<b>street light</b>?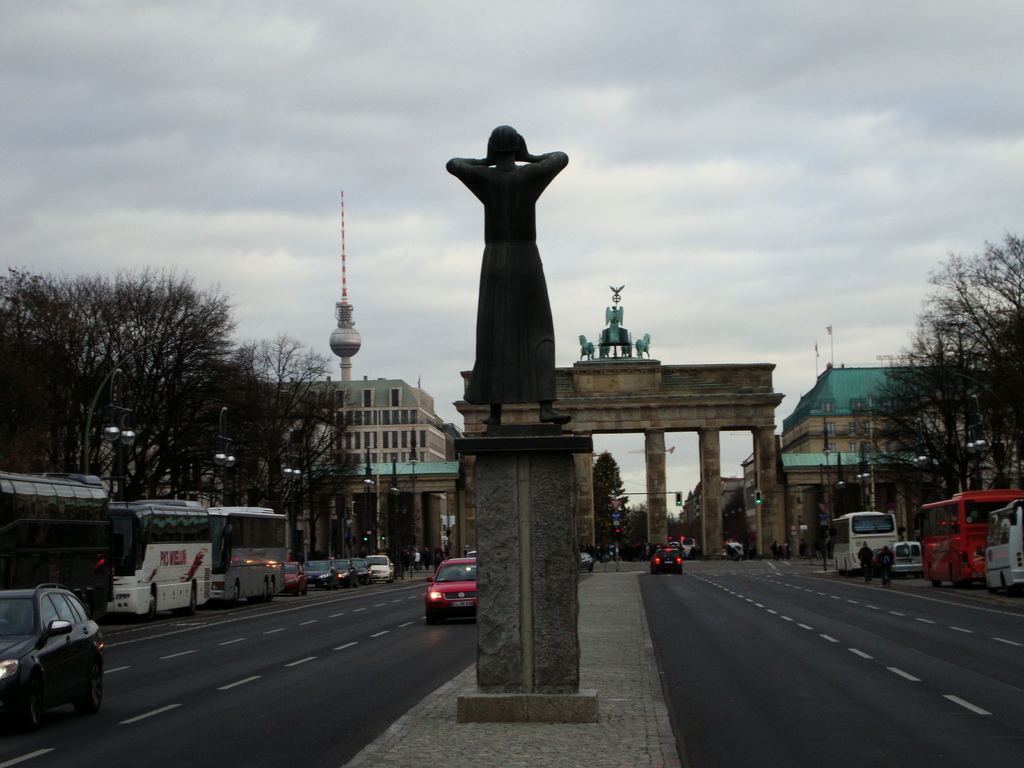
region(913, 431, 941, 469)
